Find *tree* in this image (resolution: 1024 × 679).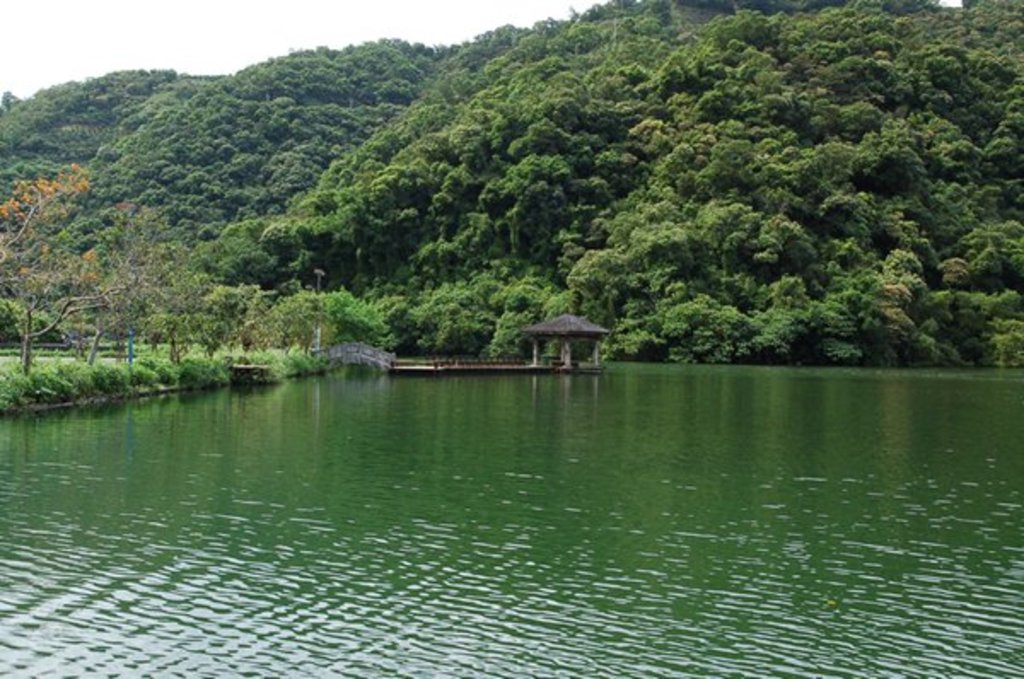
{"left": 10, "top": 135, "right": 220, "bottom": 396}.
